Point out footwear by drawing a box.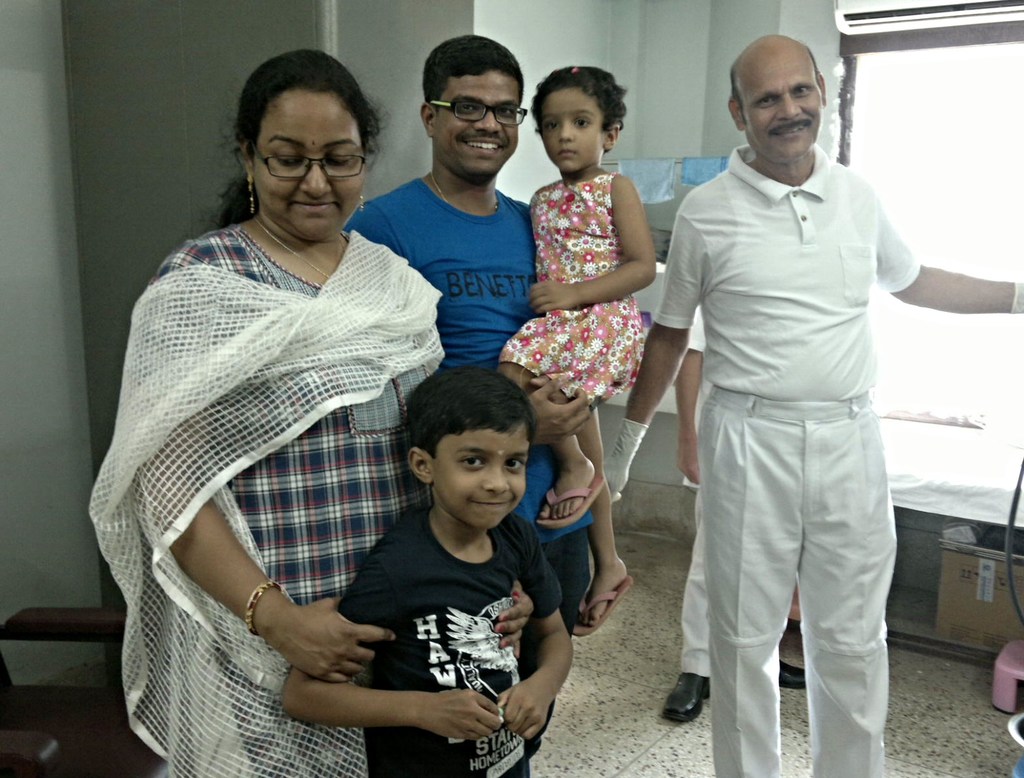
region(659, 677, 709, 717).
